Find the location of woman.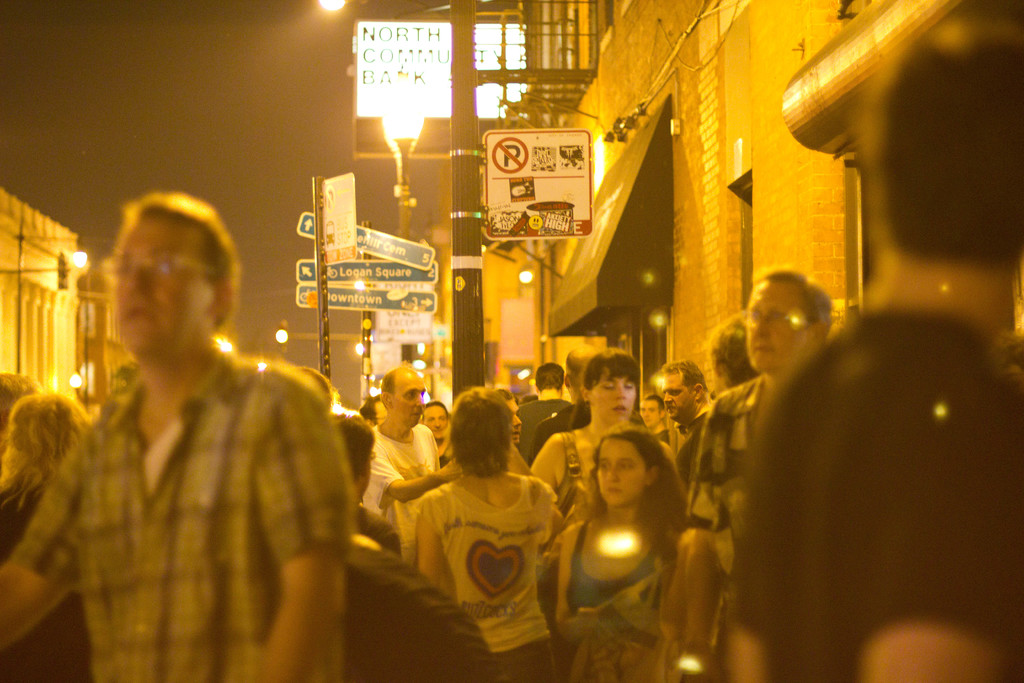
Location: 0, 399, 100, 682.
